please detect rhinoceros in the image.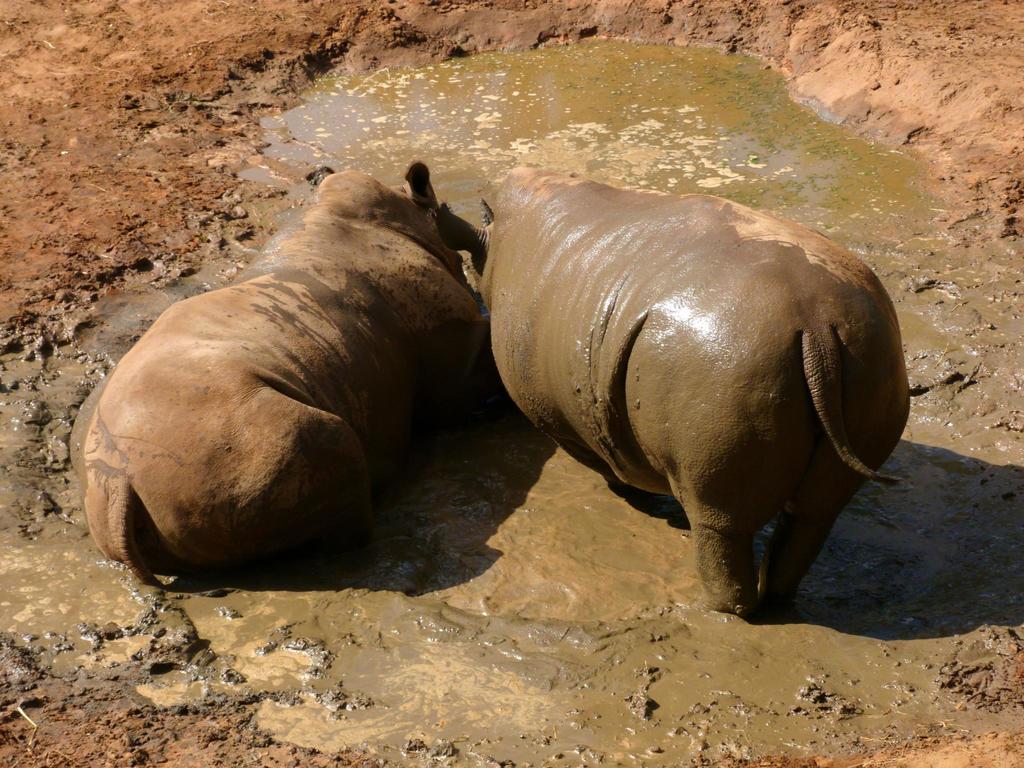
x1=58 y1=154 x2=491 y2=604.
